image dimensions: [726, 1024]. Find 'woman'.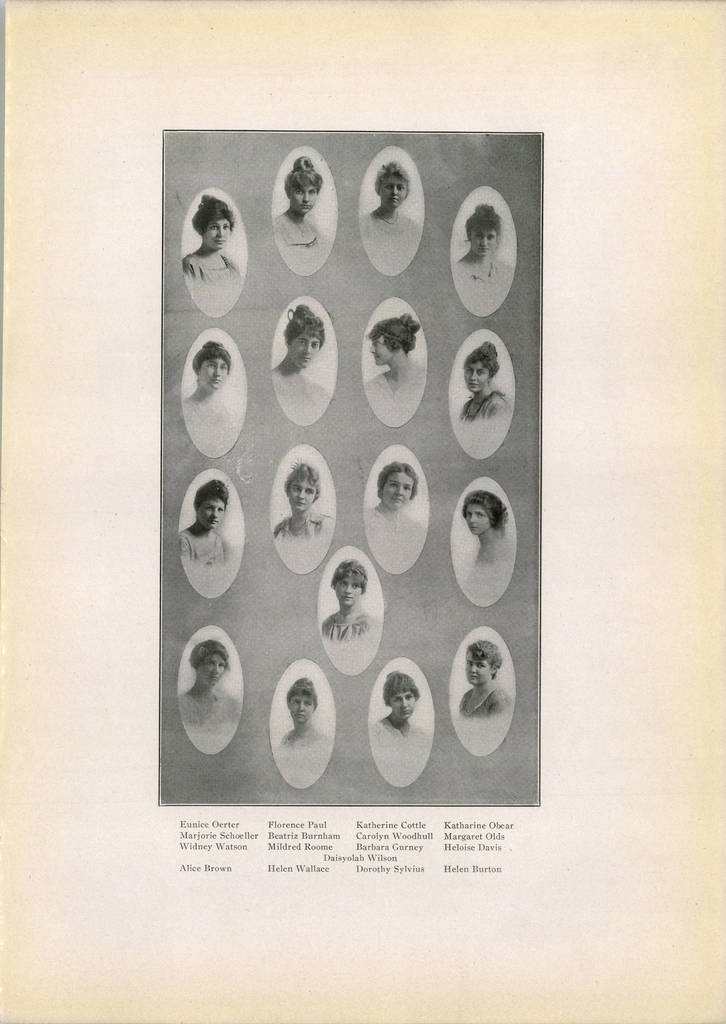
(x1=278, y1=680, x2=322, y2=749).
